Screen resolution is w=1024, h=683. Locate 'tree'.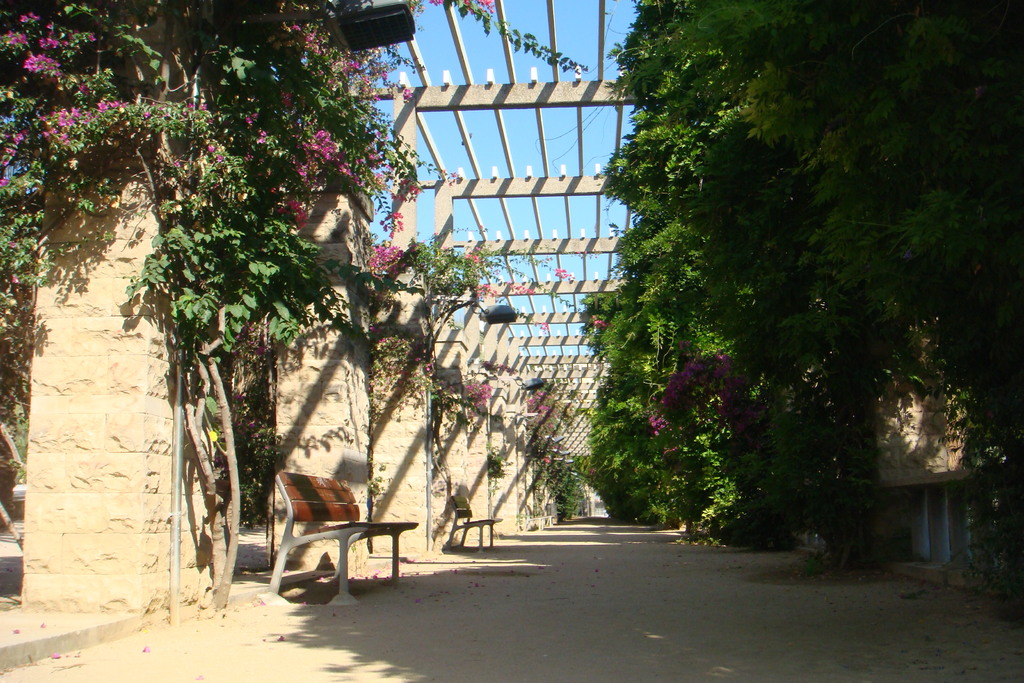
[left=71, top=13, right=427, bottom=569].
